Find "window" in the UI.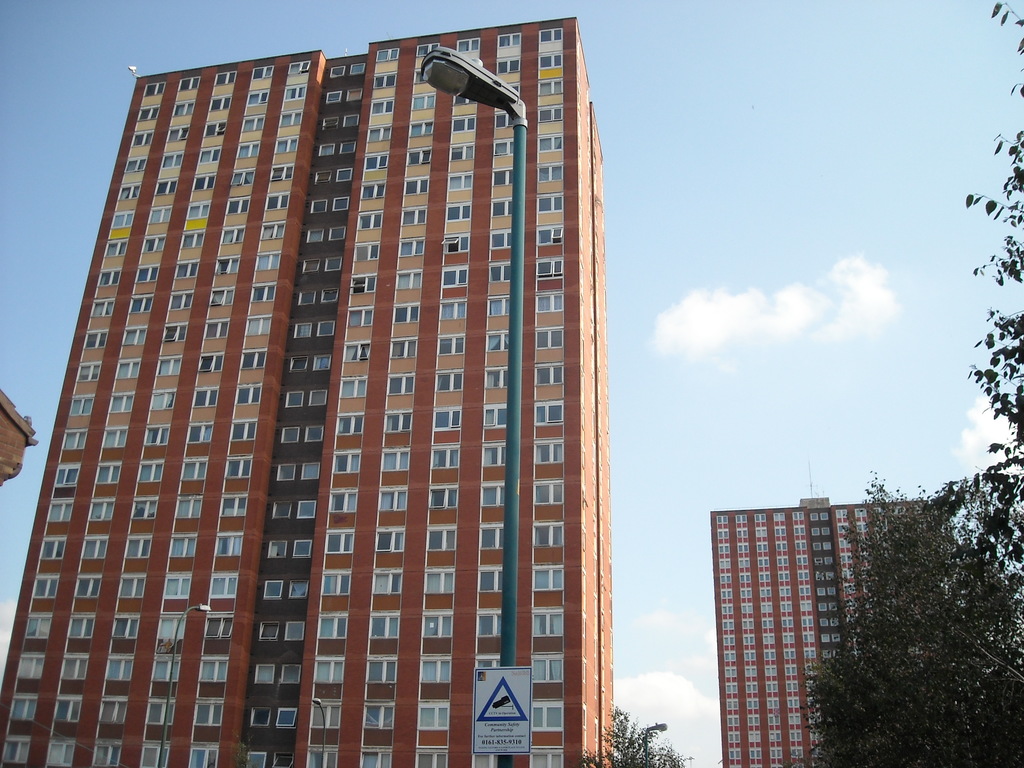
UI element at 196/146/223/164.
